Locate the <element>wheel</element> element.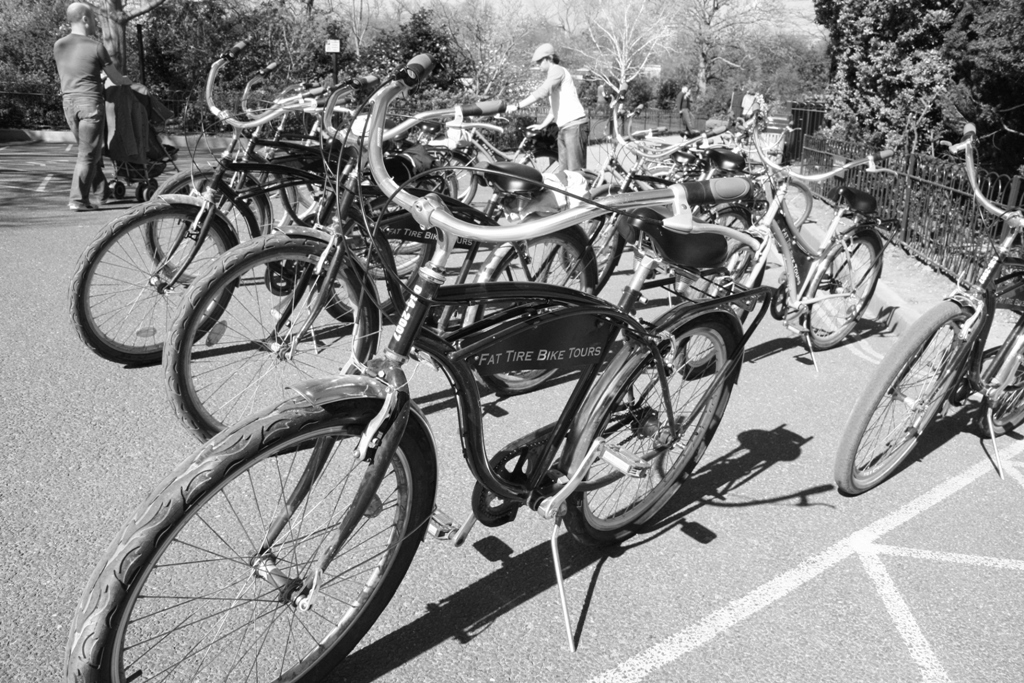
Element bbox: (x1=804, y1=226, x2=887, y2=335).
